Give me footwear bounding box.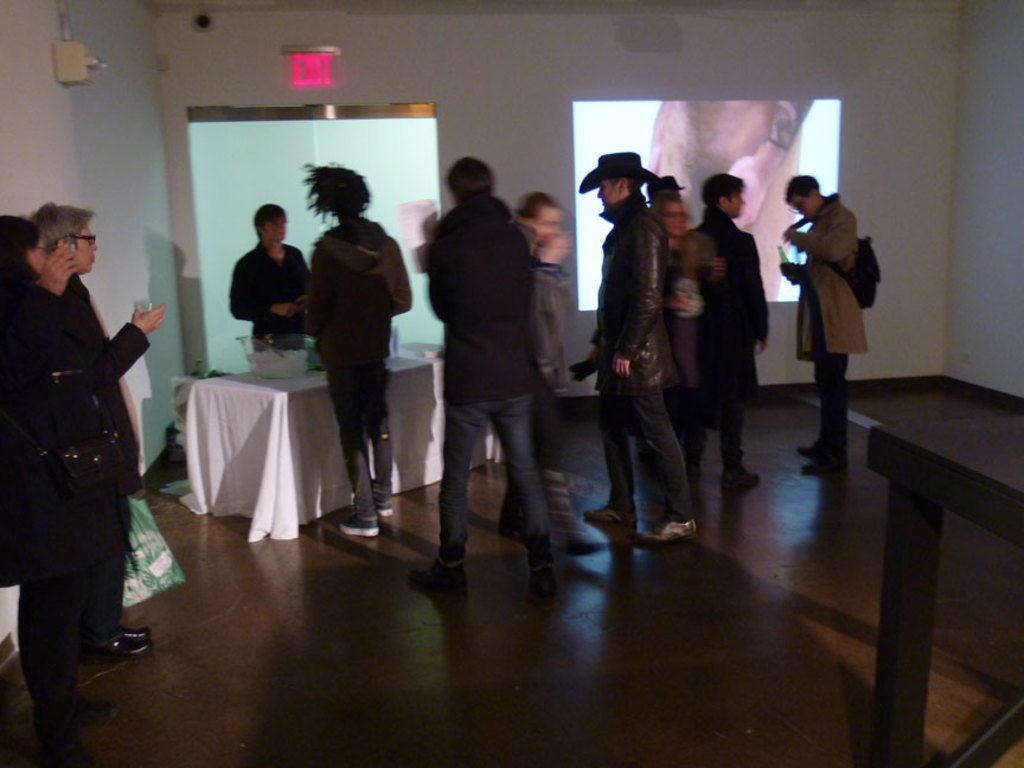
BBox(595, 503, 633, 523).
